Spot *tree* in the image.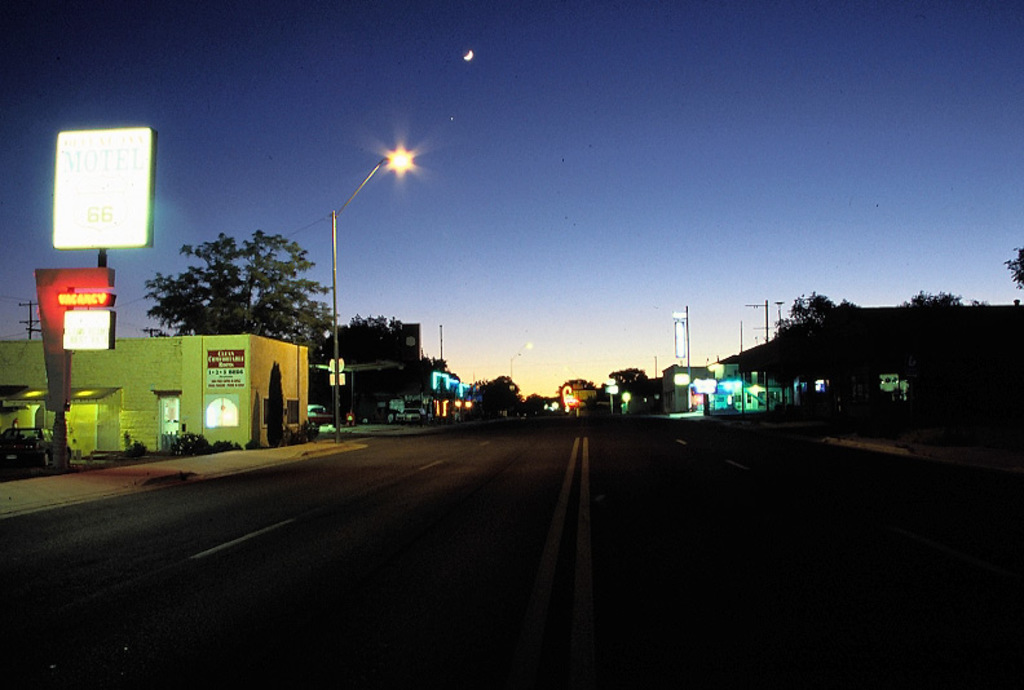
*tree* found at 771, 287, 860, 348.
